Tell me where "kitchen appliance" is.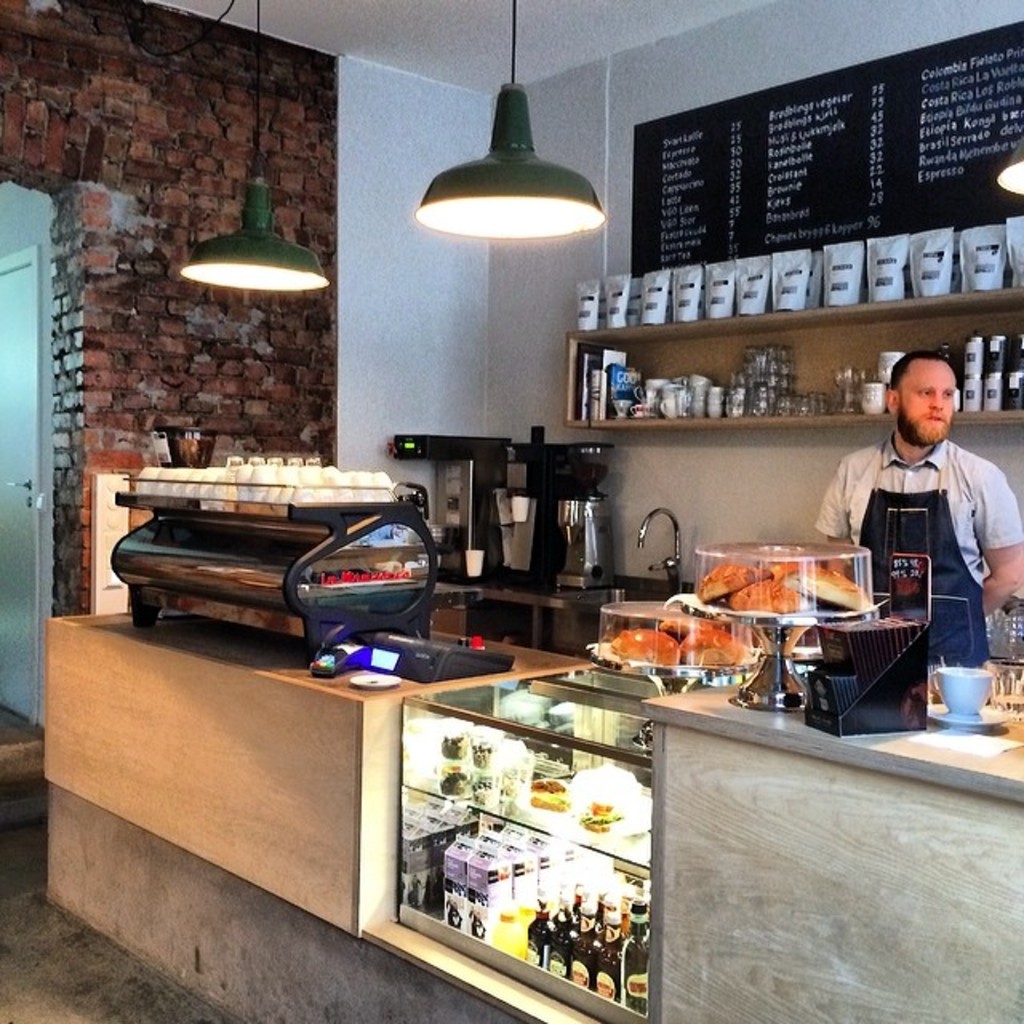
"kitchen appliance" is at 110:472:446:656.
